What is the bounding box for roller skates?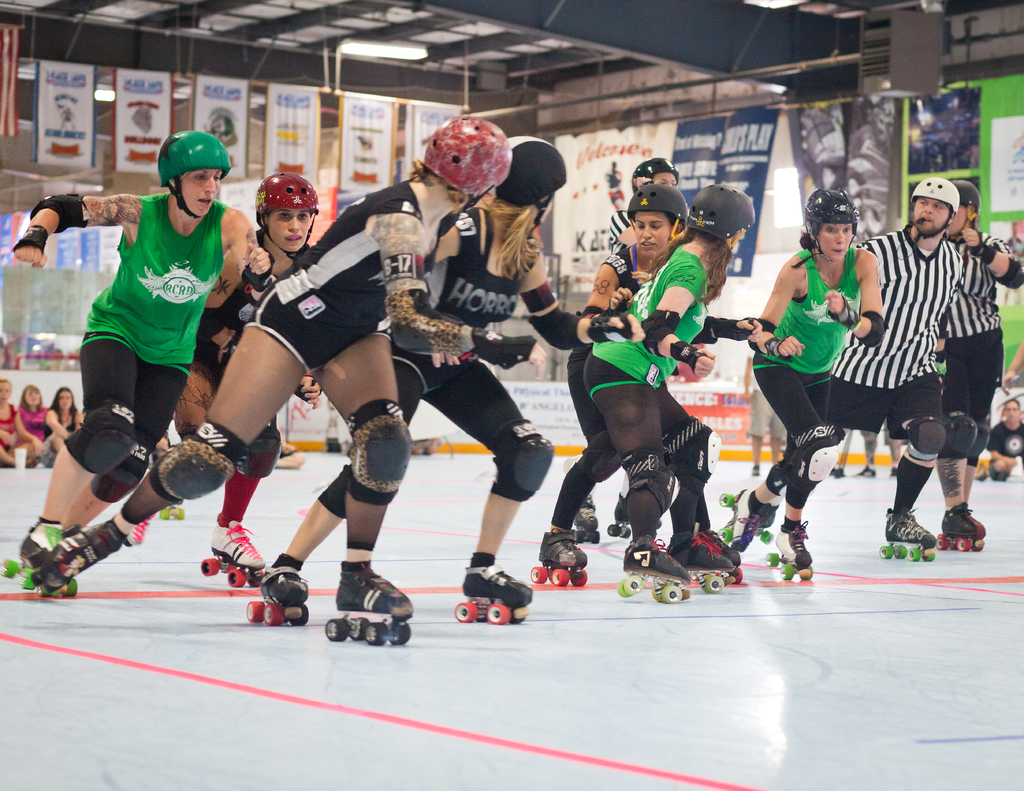
bbox(455, 561, 534, 626).
